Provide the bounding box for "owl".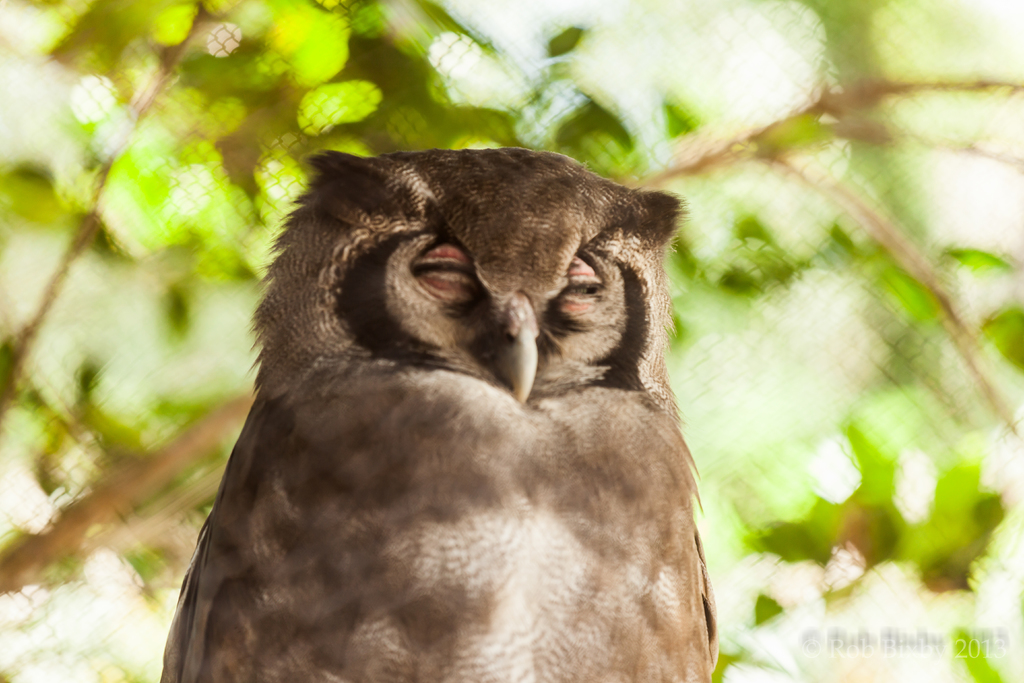
(left=161, top=147, right=714, bottom=682).
